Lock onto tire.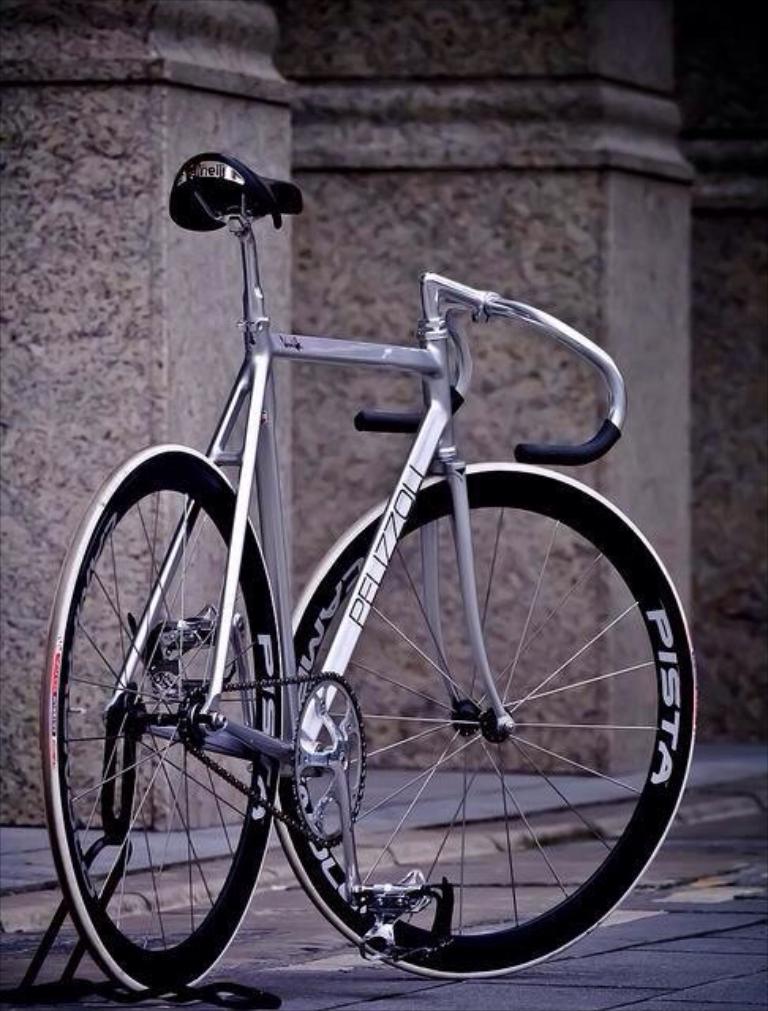
Locked: left=284, top=466, right=668, bottom=981.
